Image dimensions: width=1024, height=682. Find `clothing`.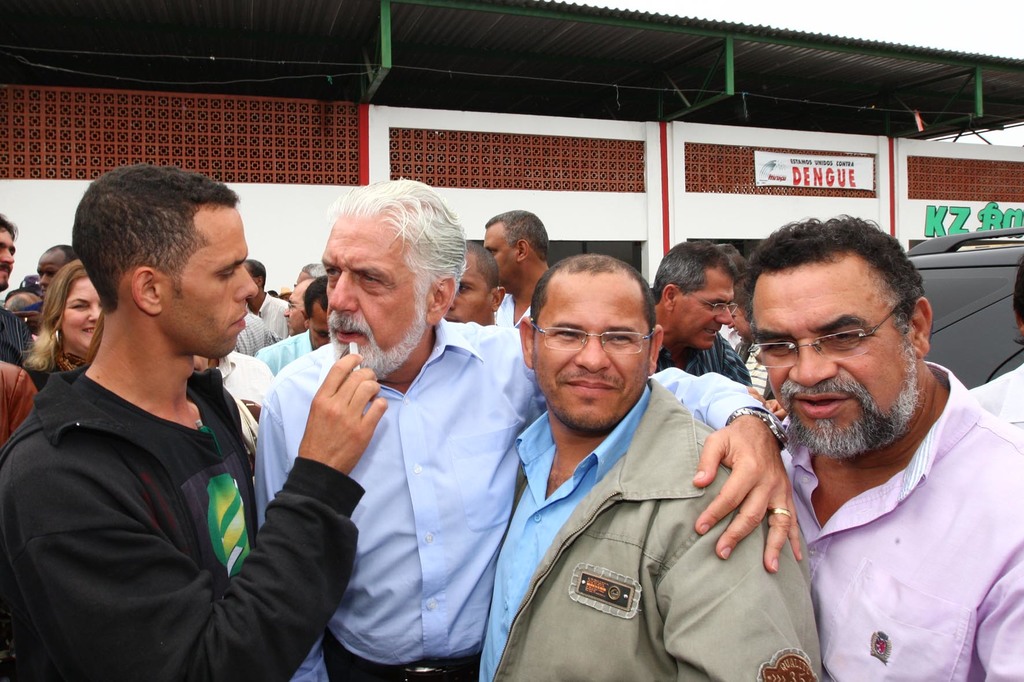
0, 367, 368, 681.
